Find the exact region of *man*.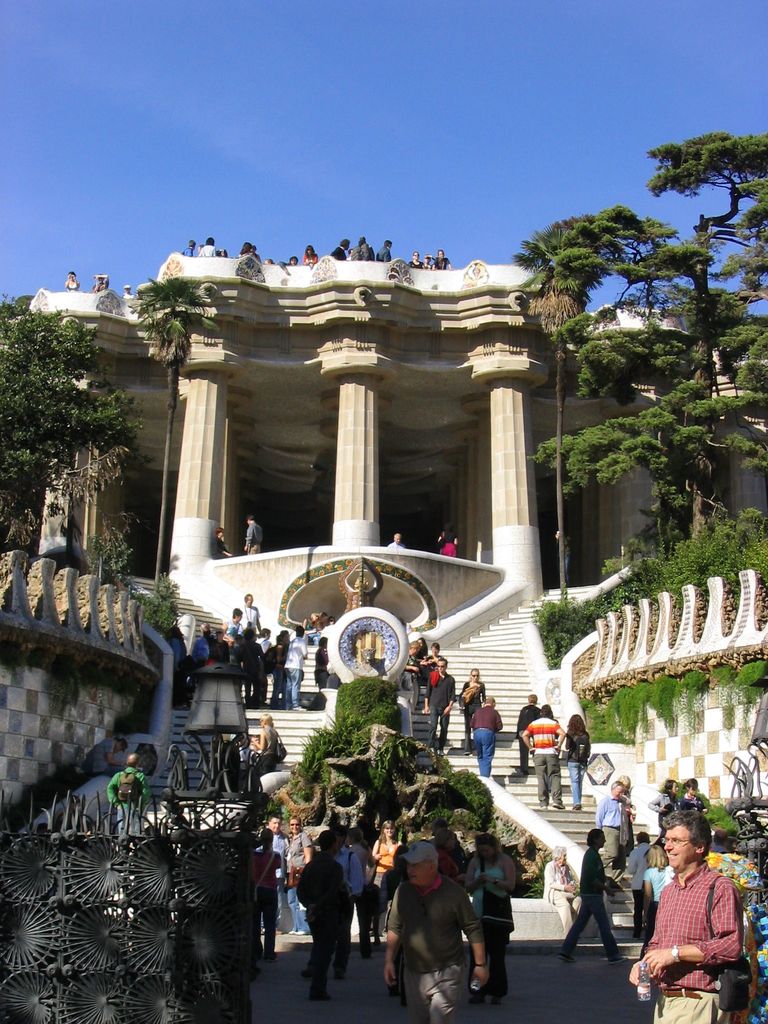
Exact region: locate(474, 689, 504, 790).
